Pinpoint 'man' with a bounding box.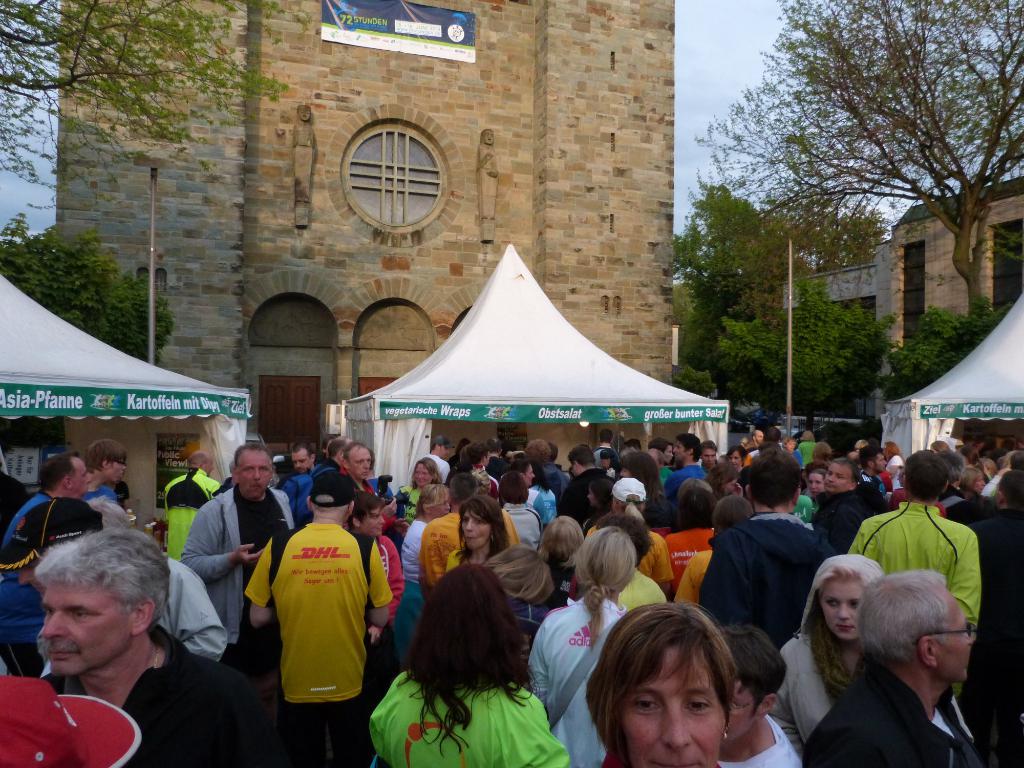
{"left": 77, "top": 435, "right": 128, "bottom": 508}.
